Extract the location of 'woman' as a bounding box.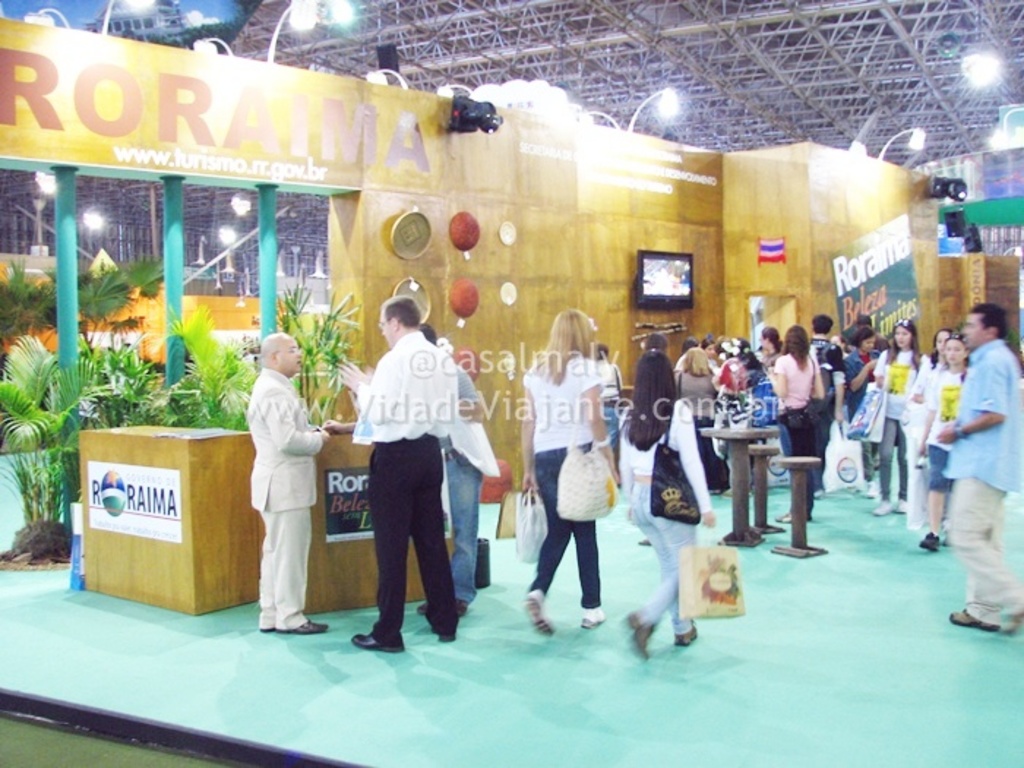
(left=758, top=326, right=786, bottom=380).
